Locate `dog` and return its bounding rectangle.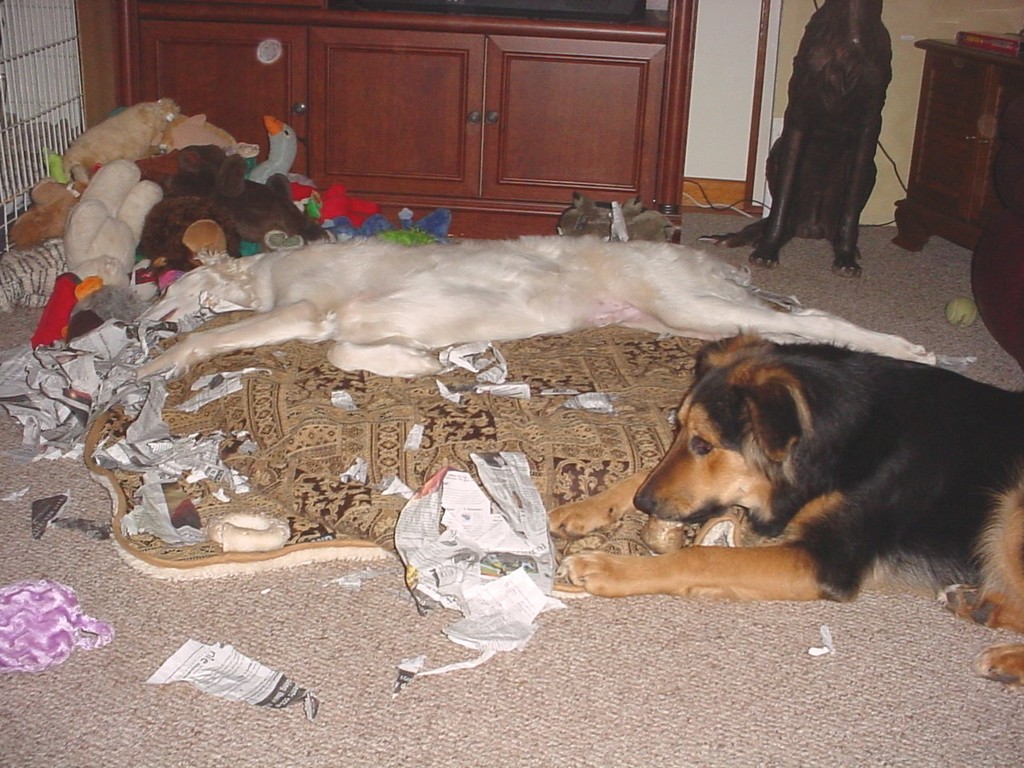
box(698, 0, 890, 282).
